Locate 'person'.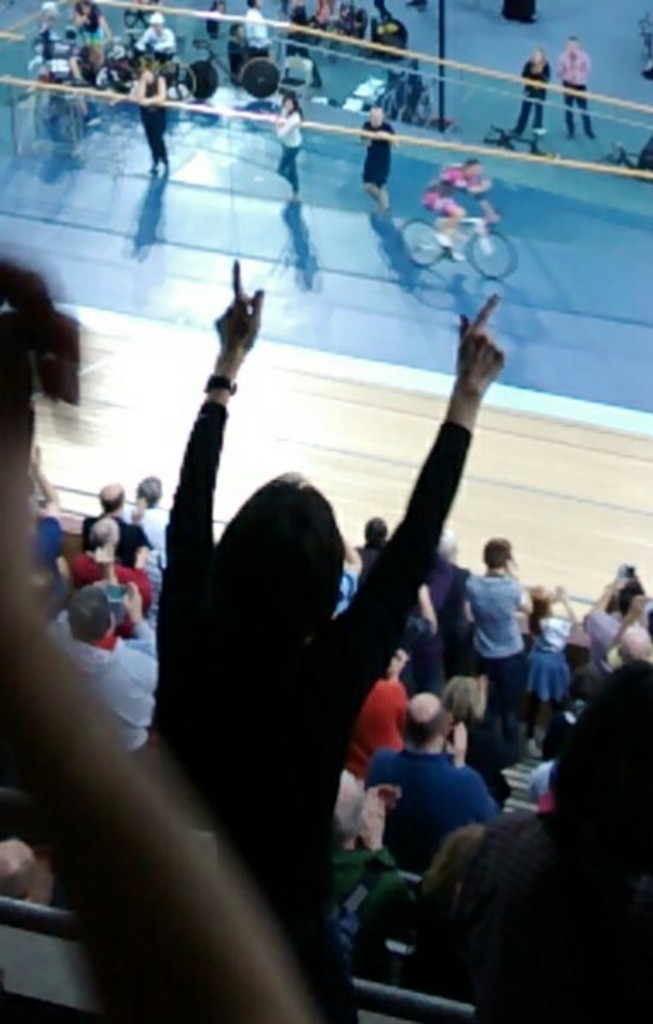
Bounding box: rect(361, 689, 501, 865).
